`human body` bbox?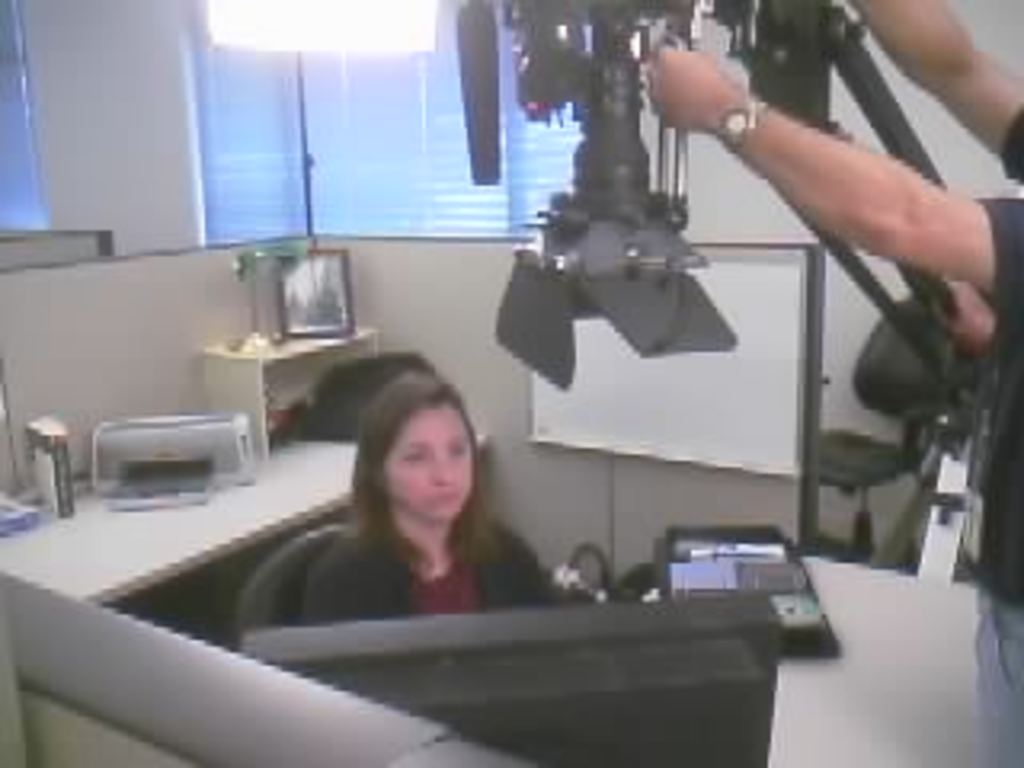
bbox=(650, 3, 1021, 765)
